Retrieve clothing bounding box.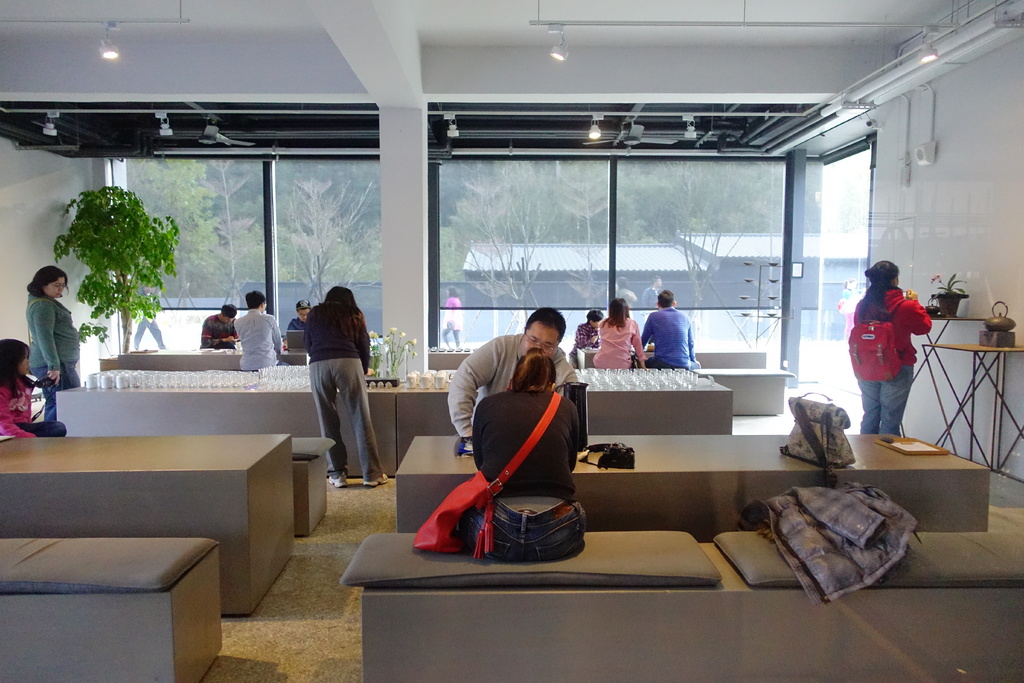
Bounding box: 26:288:81:416.
